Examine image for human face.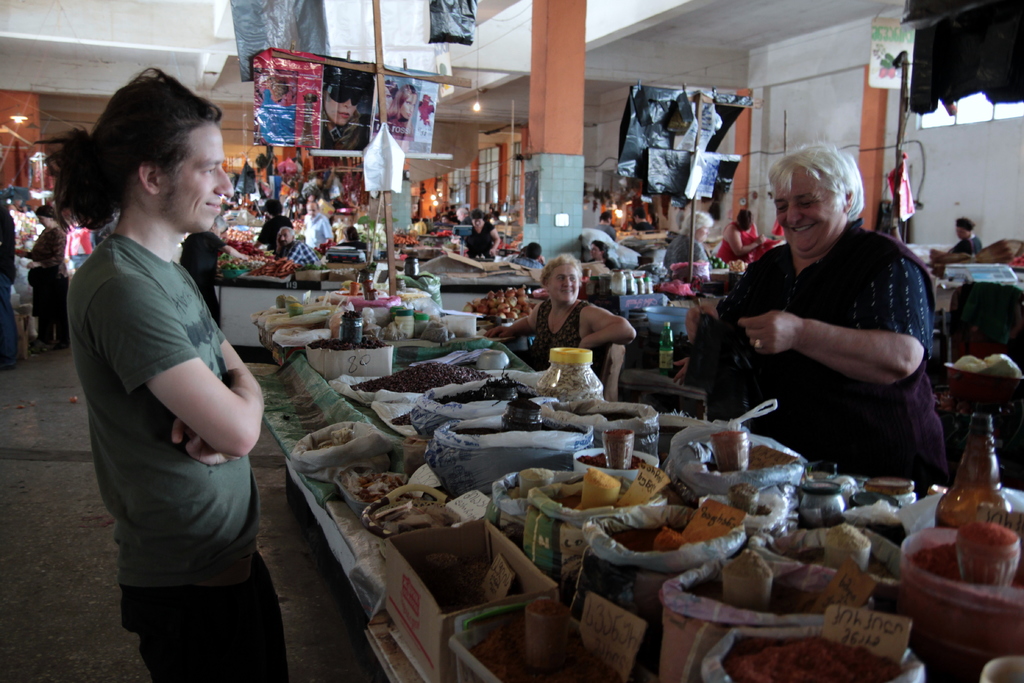
Examination result: box(550, 263, 582, 306).
